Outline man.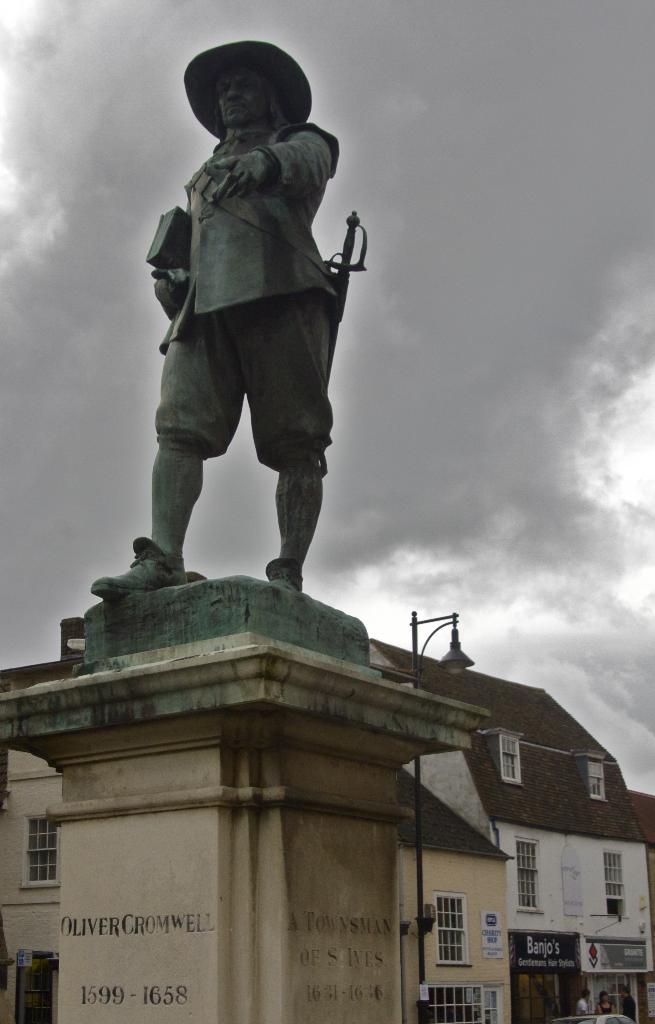
Outline: box=[622, 986, 637, 1023].
